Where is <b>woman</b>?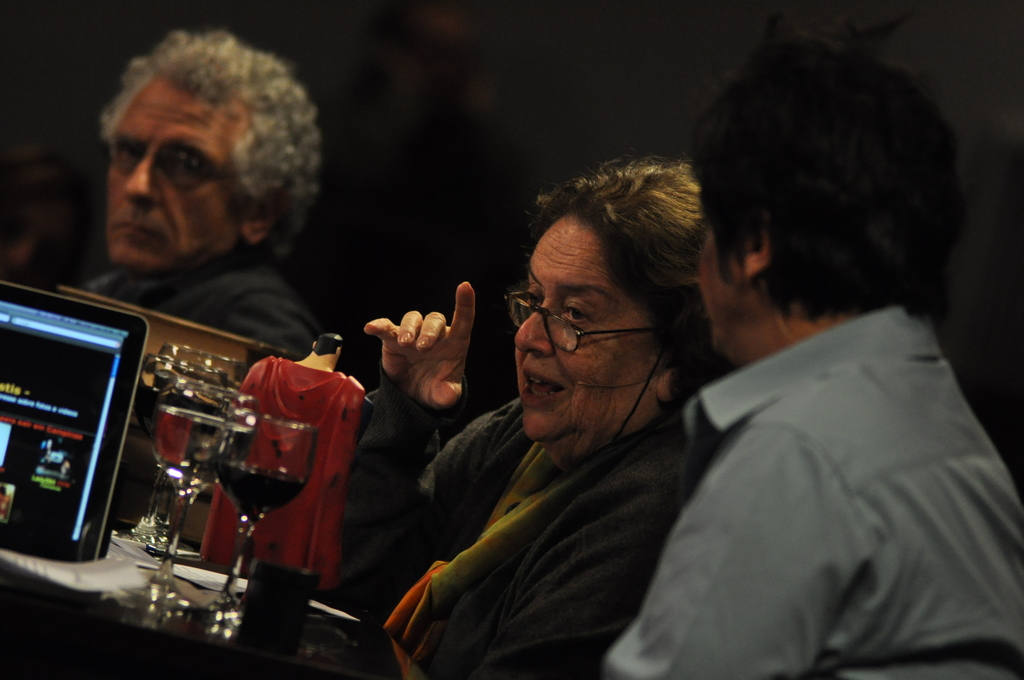
362/153/846/679.
